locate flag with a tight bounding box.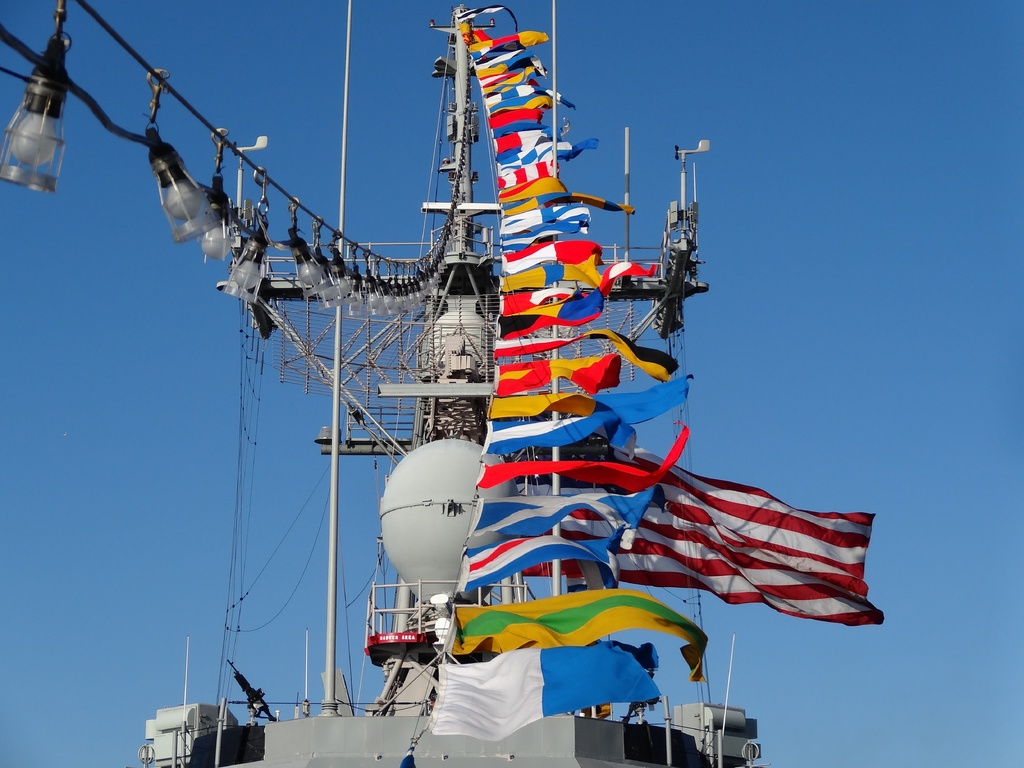
(x1=496, y1=193, x2=643, y2=219).
